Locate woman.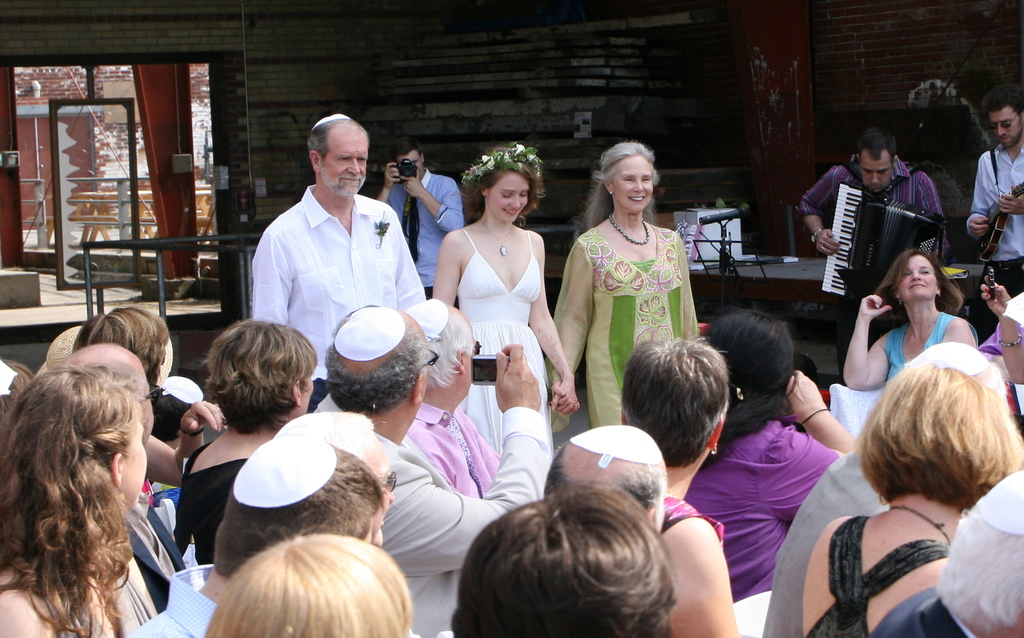
Bounding box: 797:343:1023:637.
